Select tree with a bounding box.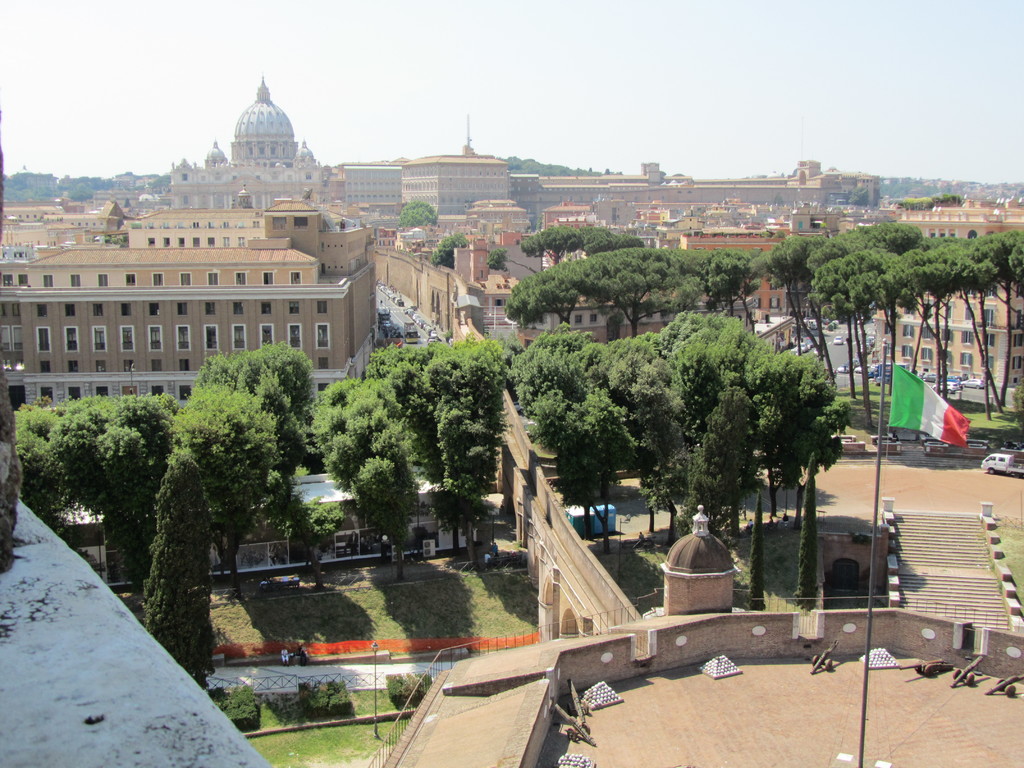
x1=817, y1=246, x2=864, y2=392.
